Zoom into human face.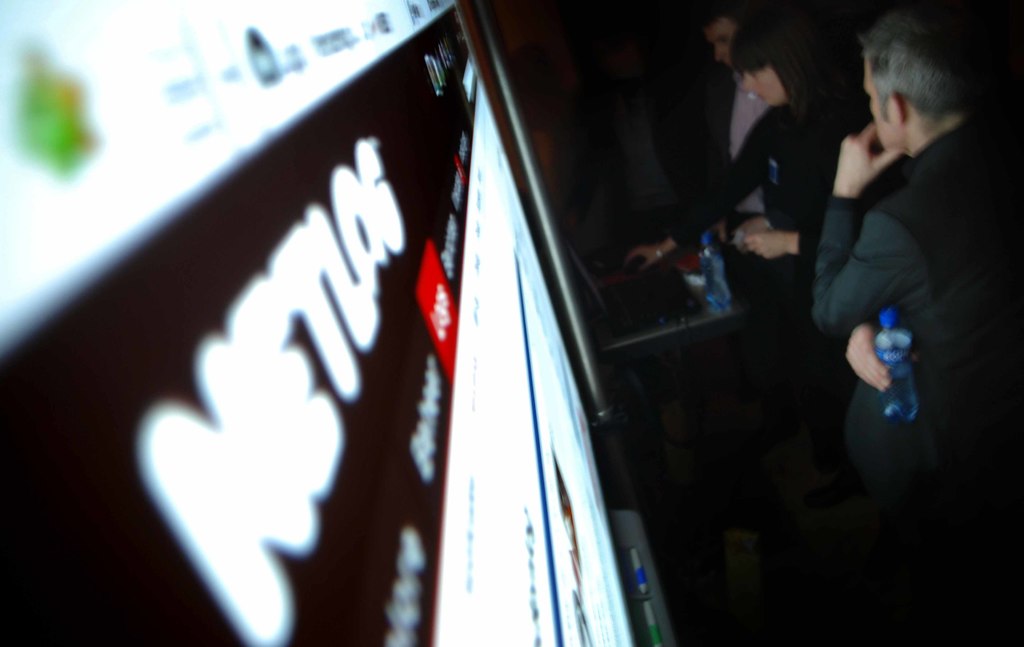
Zoom target: [737,66,785,101].
